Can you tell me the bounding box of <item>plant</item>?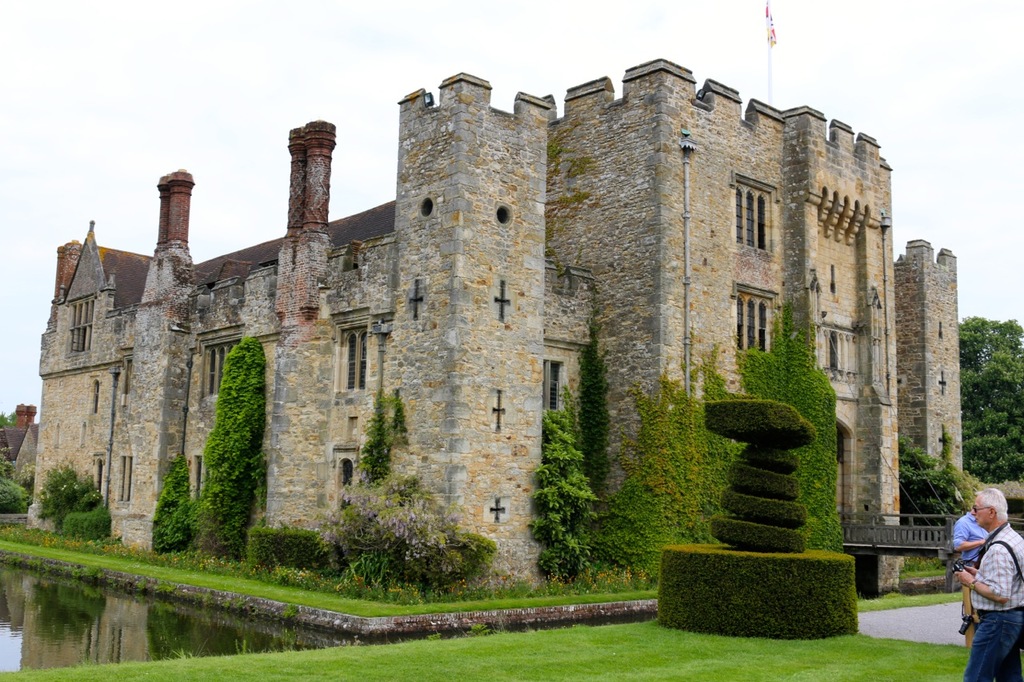
region(188, 336, 269, 560).
